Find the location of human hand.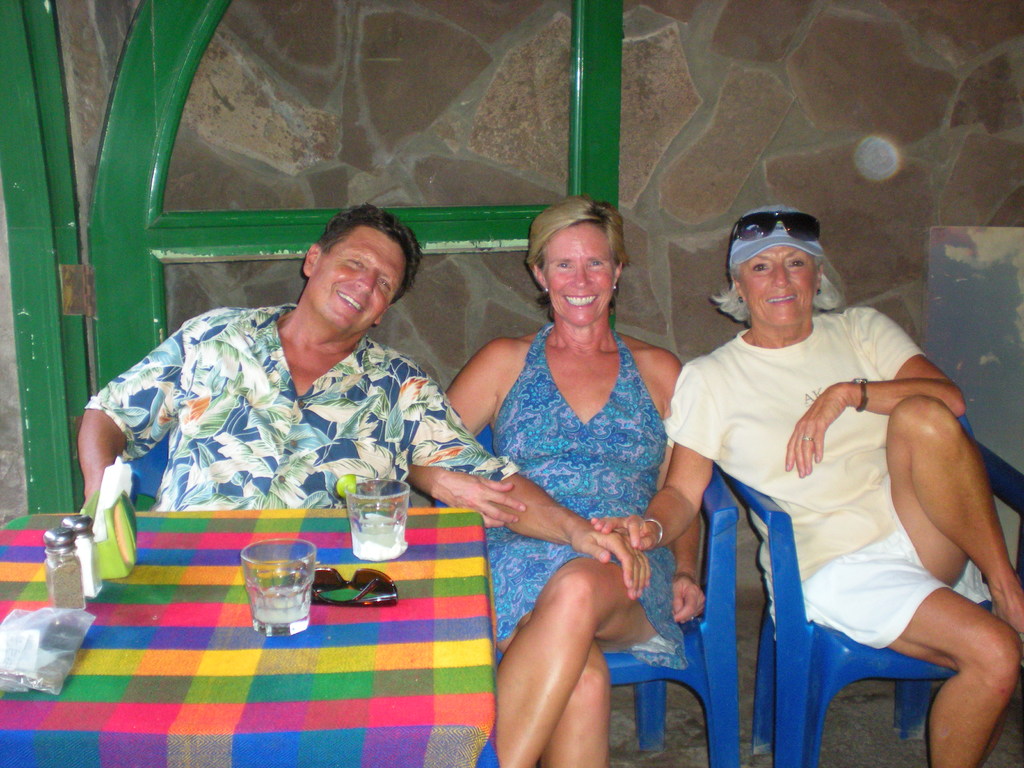
Location: bbox(572, 524, 650, 601).
